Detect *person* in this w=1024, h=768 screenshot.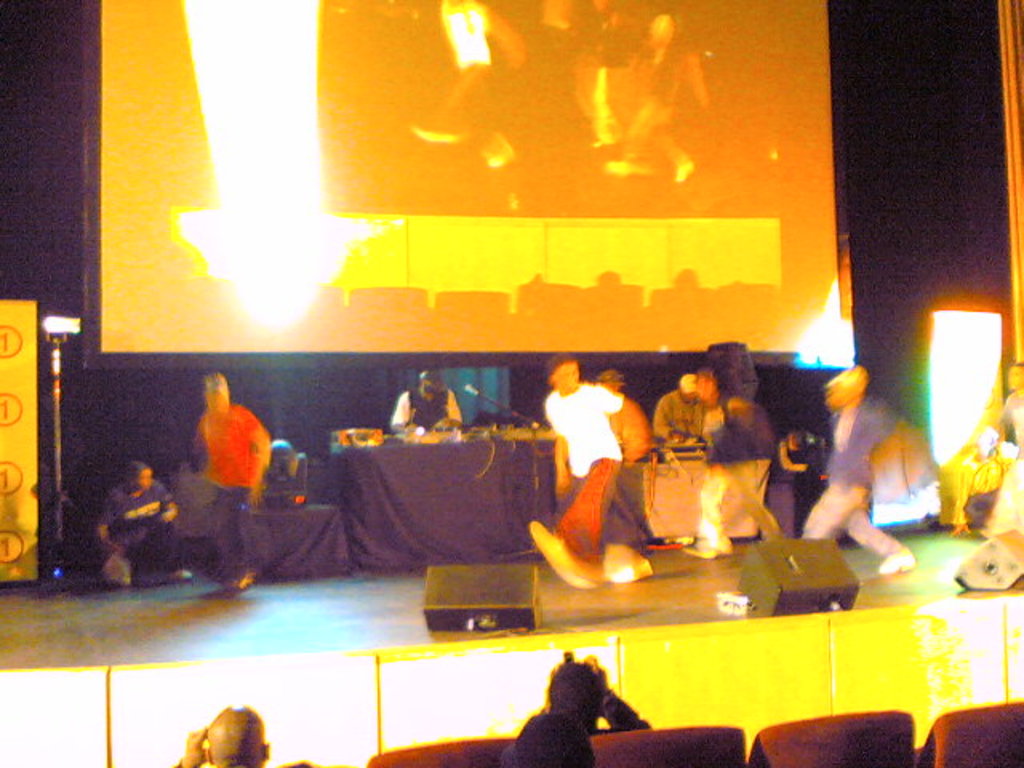
Detection: x1=643, y1=373, x2=714, y2=462.
